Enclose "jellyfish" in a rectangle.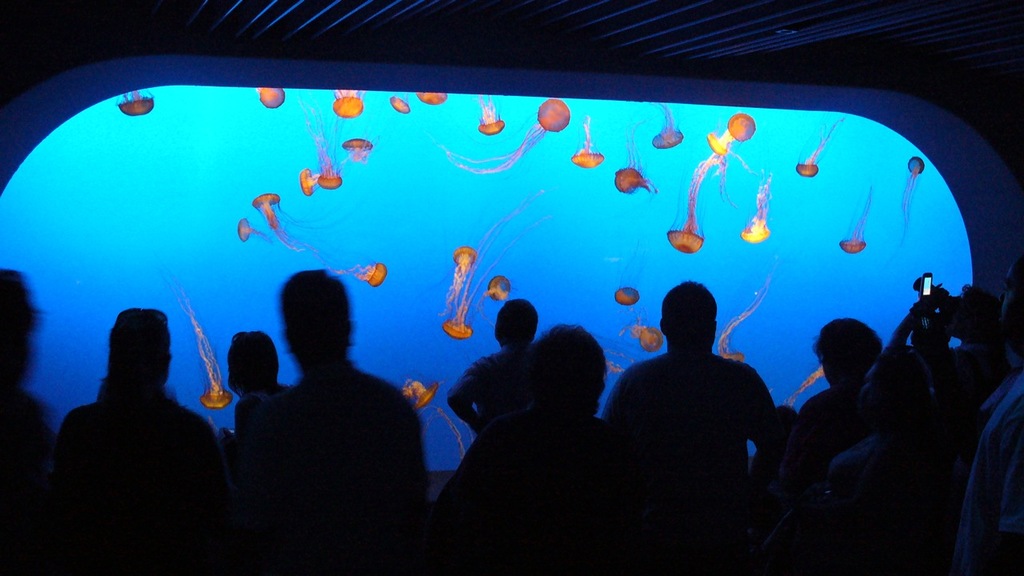
{"x1": 413, "y1": 90, "x2": 450, "y2": 106}.
